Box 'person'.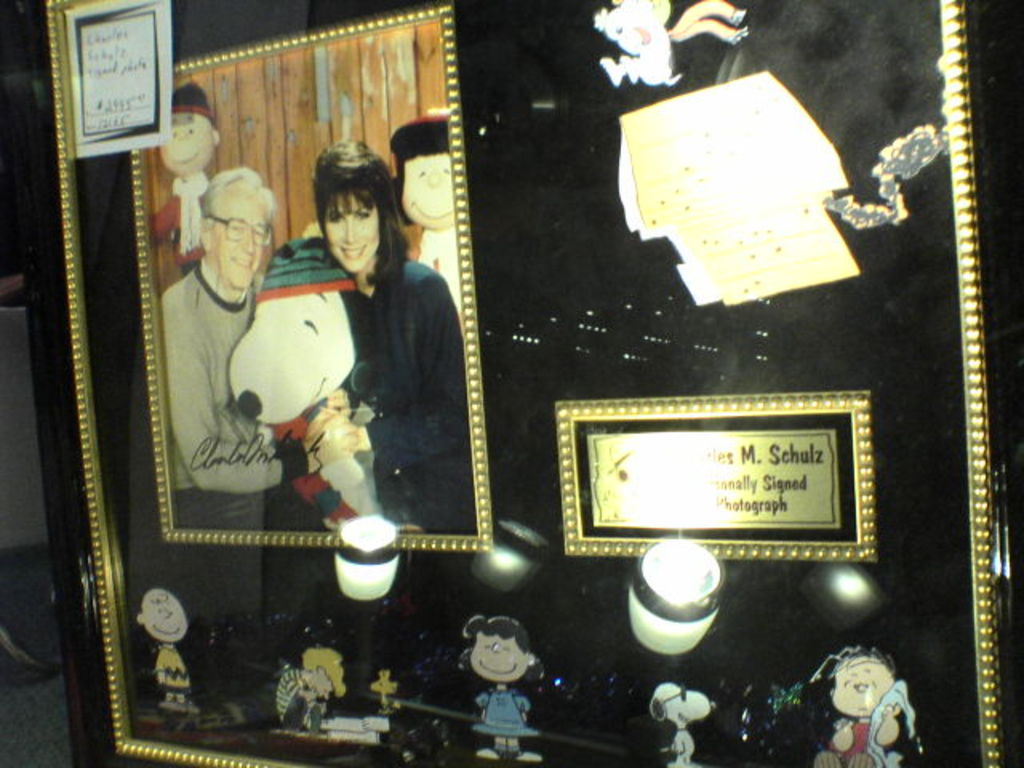
138,589,200,714.
